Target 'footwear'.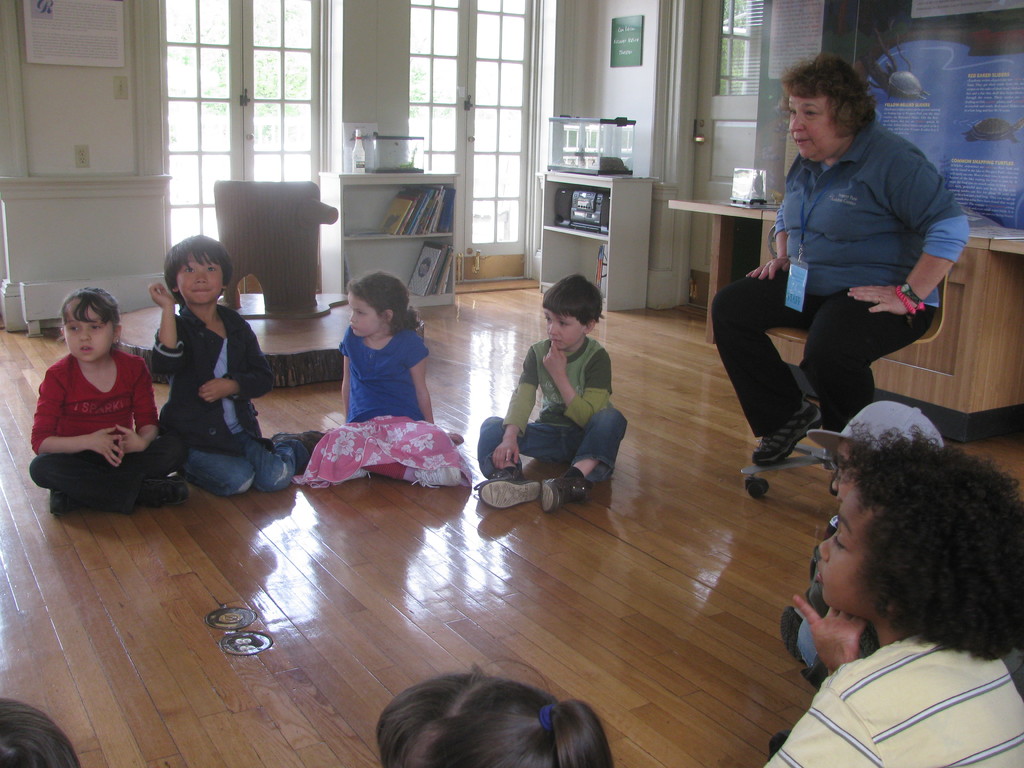
Target region: crop(271, 433, 323, 454).
